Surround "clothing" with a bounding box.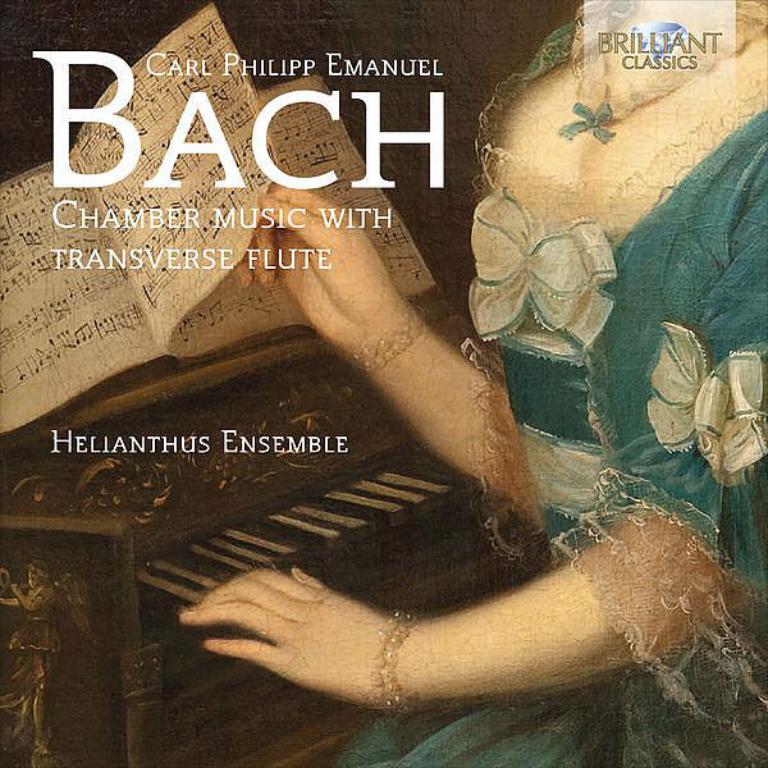
box=[338, 0, 767, 767].
